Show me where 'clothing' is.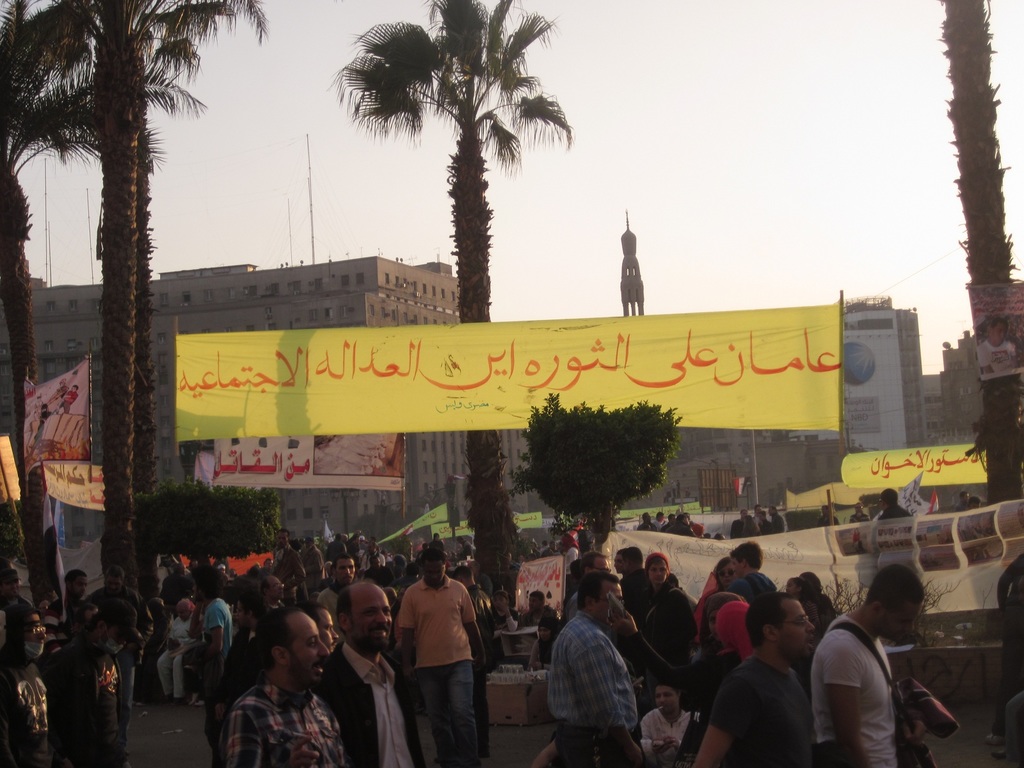
'clothing' is at x1=156 y1=617 x2=202 y2=700.
